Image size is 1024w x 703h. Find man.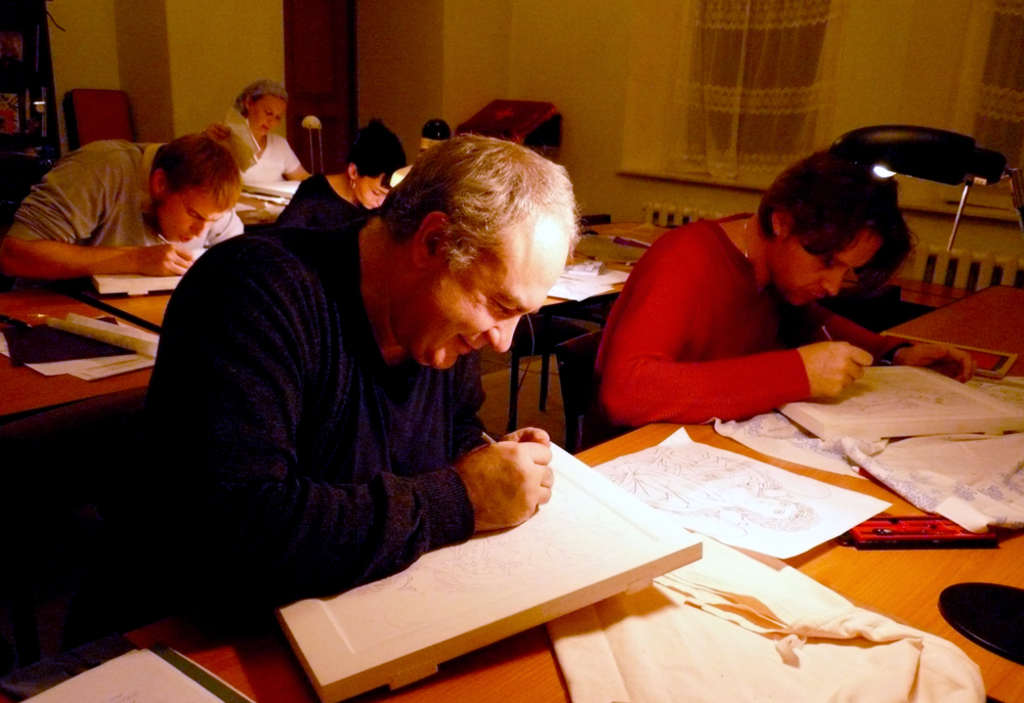
(left=106, top=122, right=660, bottom=664).
